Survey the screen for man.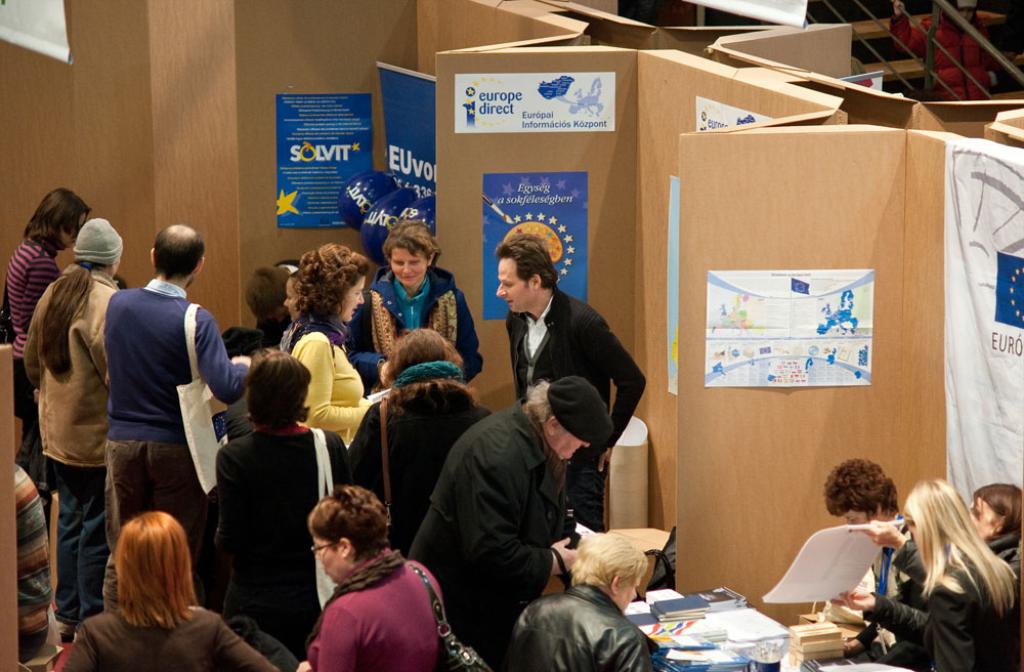
Survey found: box(493, 230, 646, 528).
